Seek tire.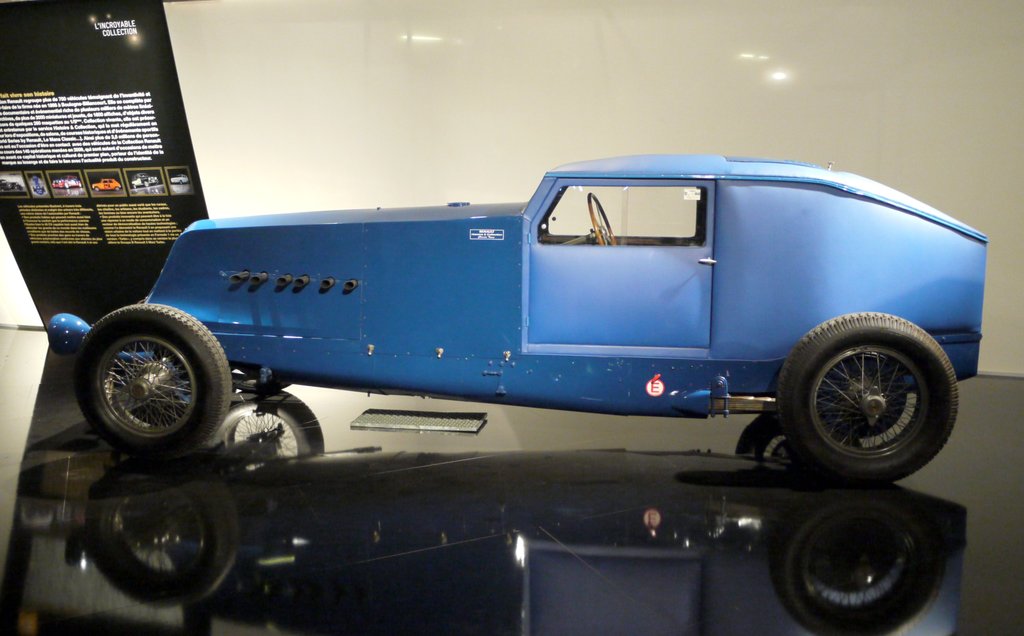
229, 363, 292, 392.
